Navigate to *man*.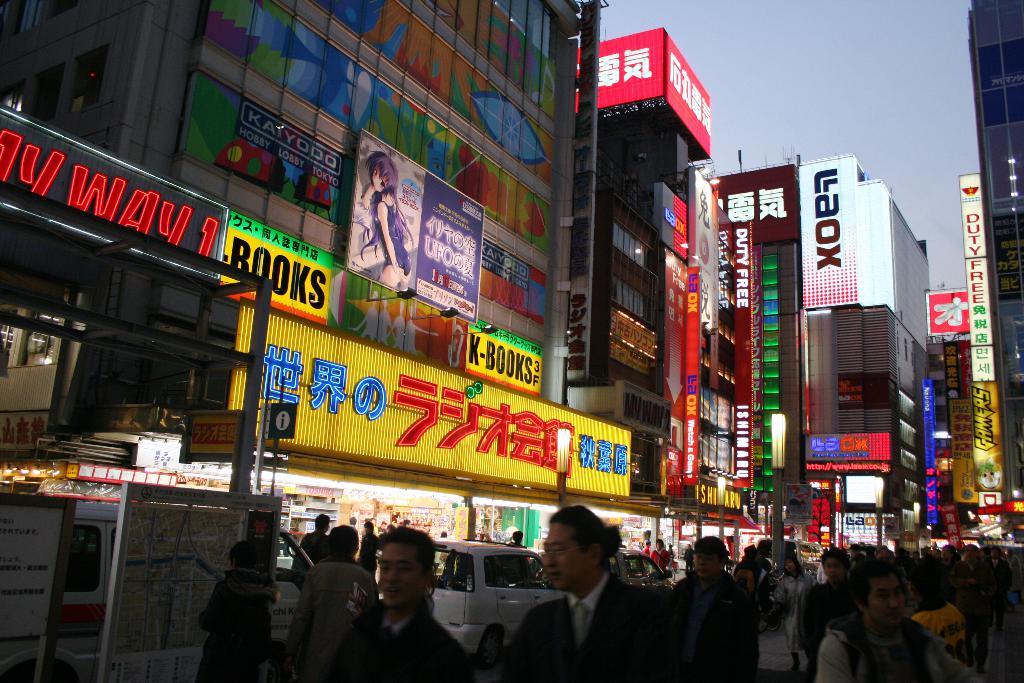
Navigation target: crop(292, 529, 384, 682).
